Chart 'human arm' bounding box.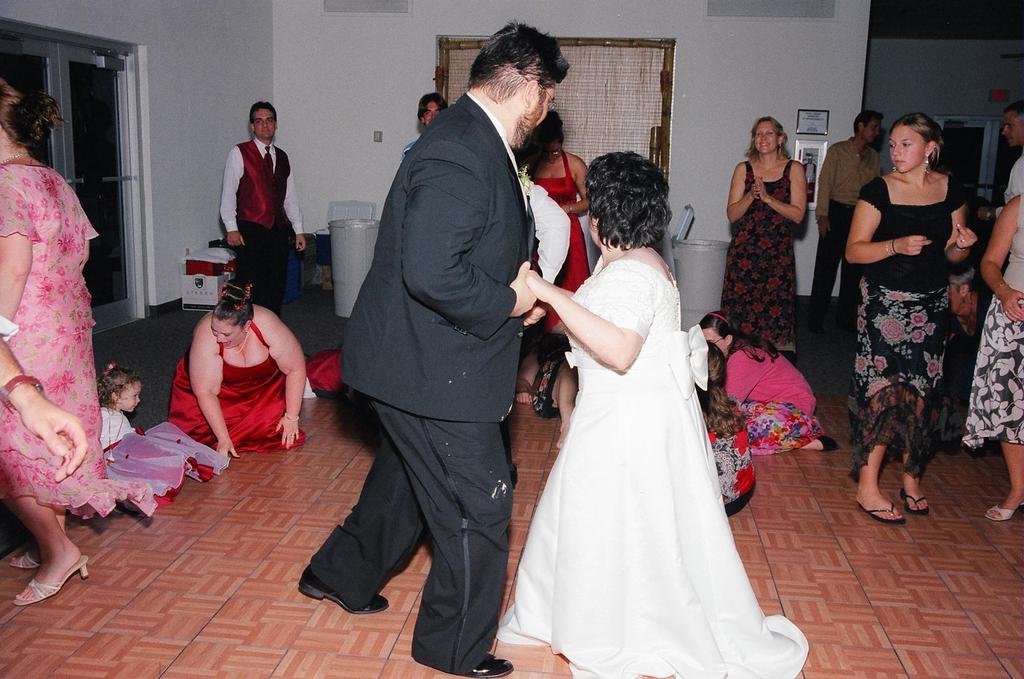
Charted: locate(556, 161, 591, 220).
